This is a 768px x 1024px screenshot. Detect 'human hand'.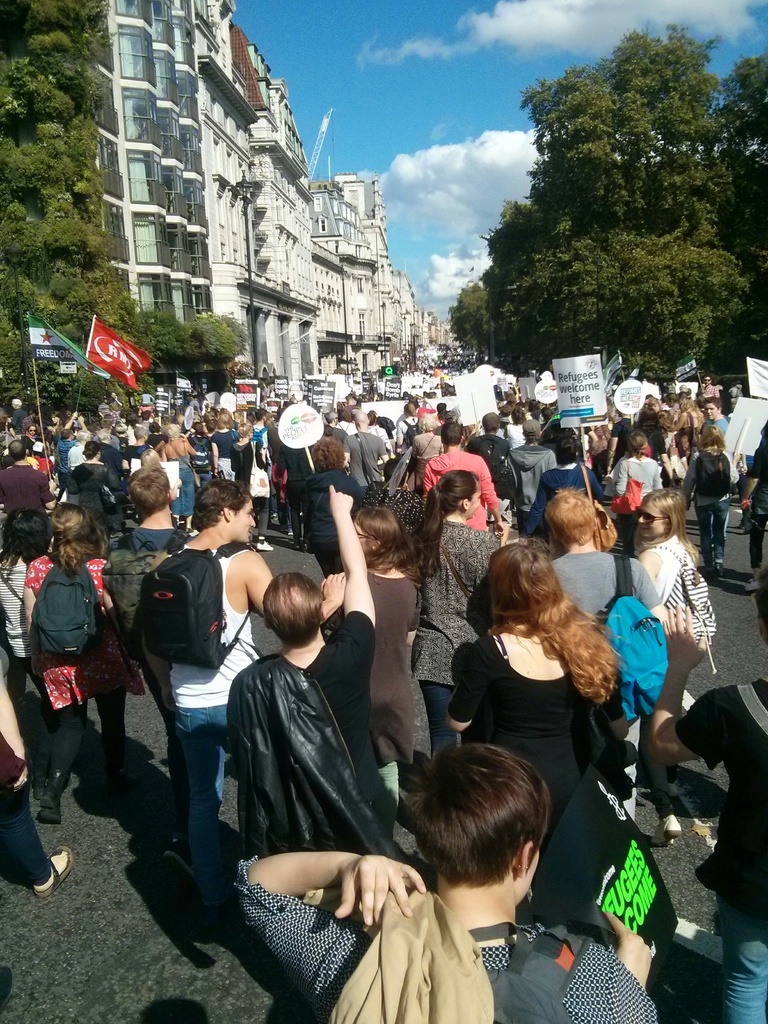
399 480 410 490.
